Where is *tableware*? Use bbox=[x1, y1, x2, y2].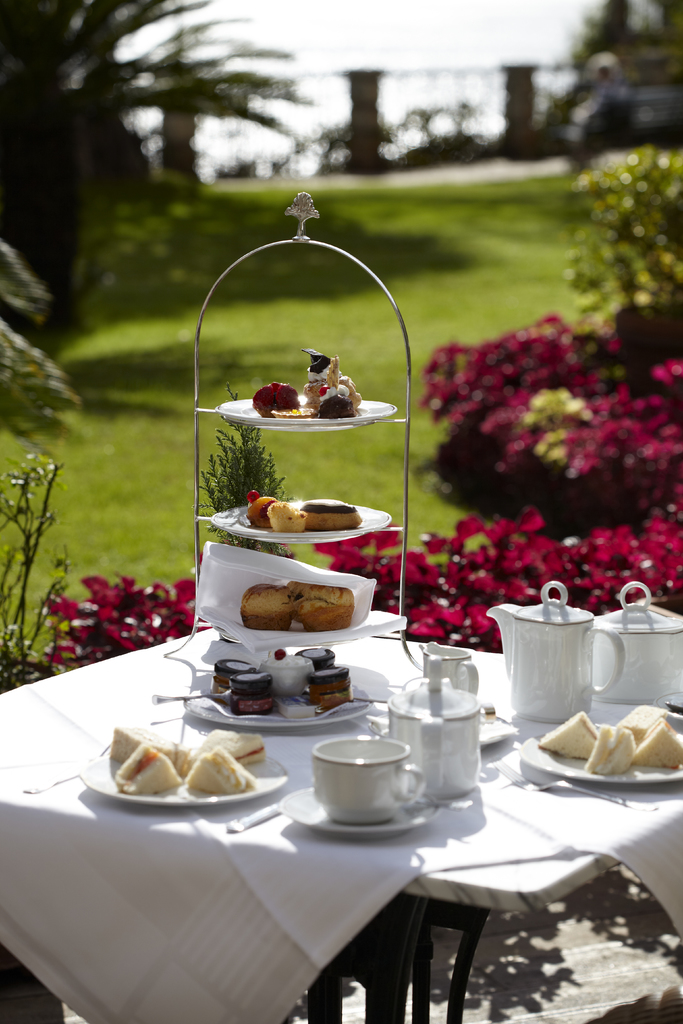
bbox=[422, 637, 477, 695].
